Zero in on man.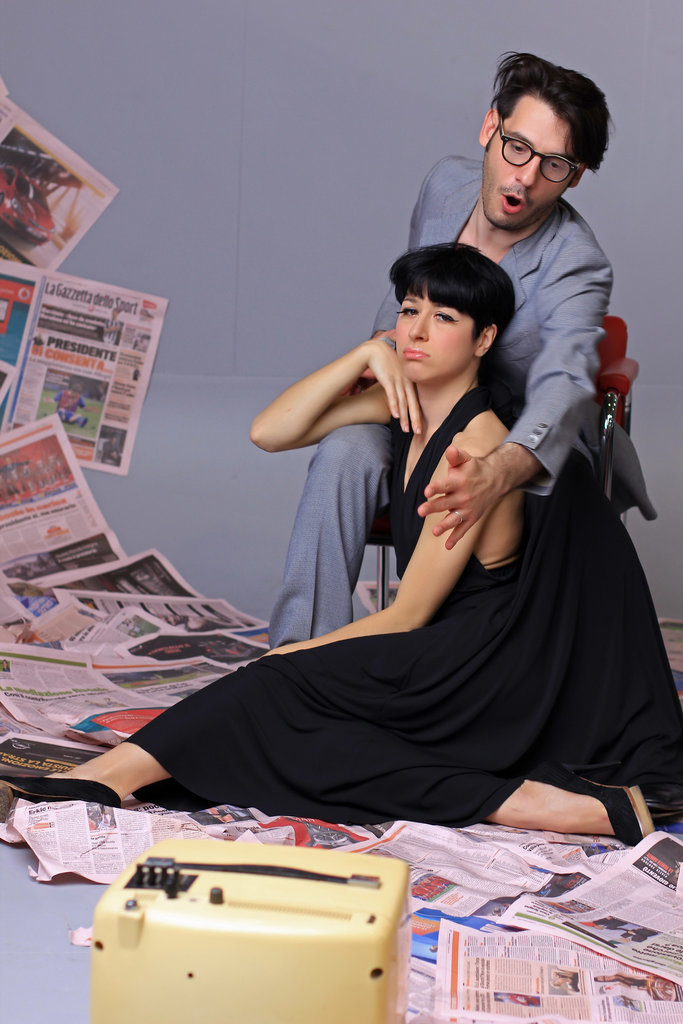
Zeroed in: x1=0, y1=457, x2=31, y2=492.
